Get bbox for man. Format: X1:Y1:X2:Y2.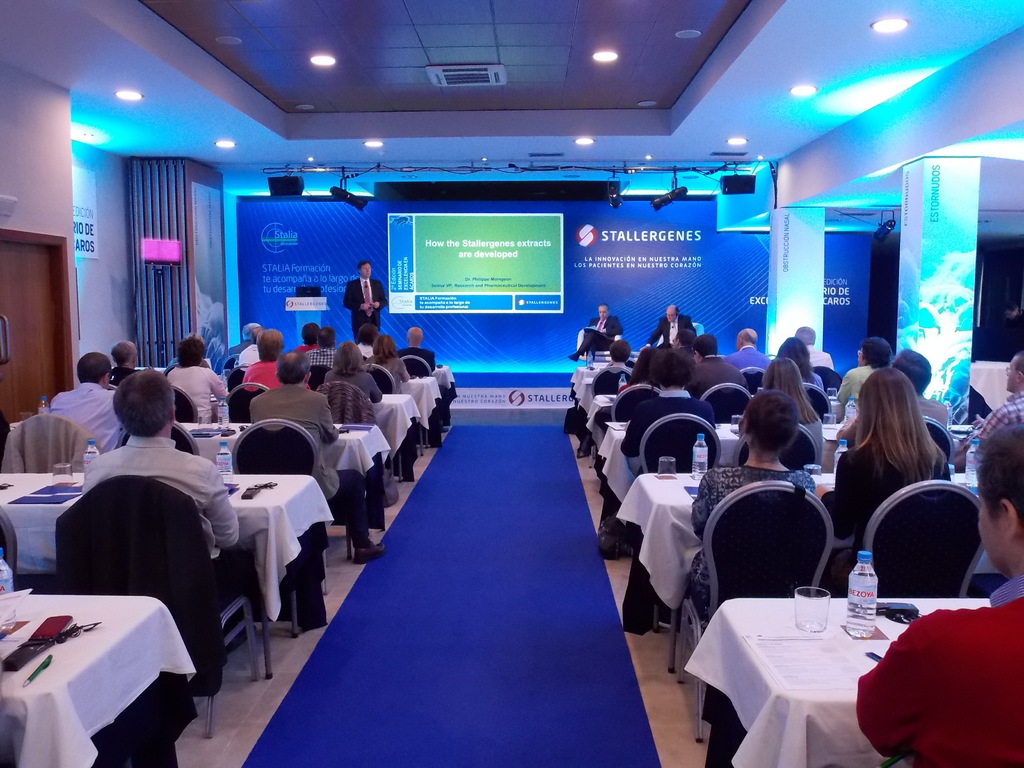
223:324:271:367.
